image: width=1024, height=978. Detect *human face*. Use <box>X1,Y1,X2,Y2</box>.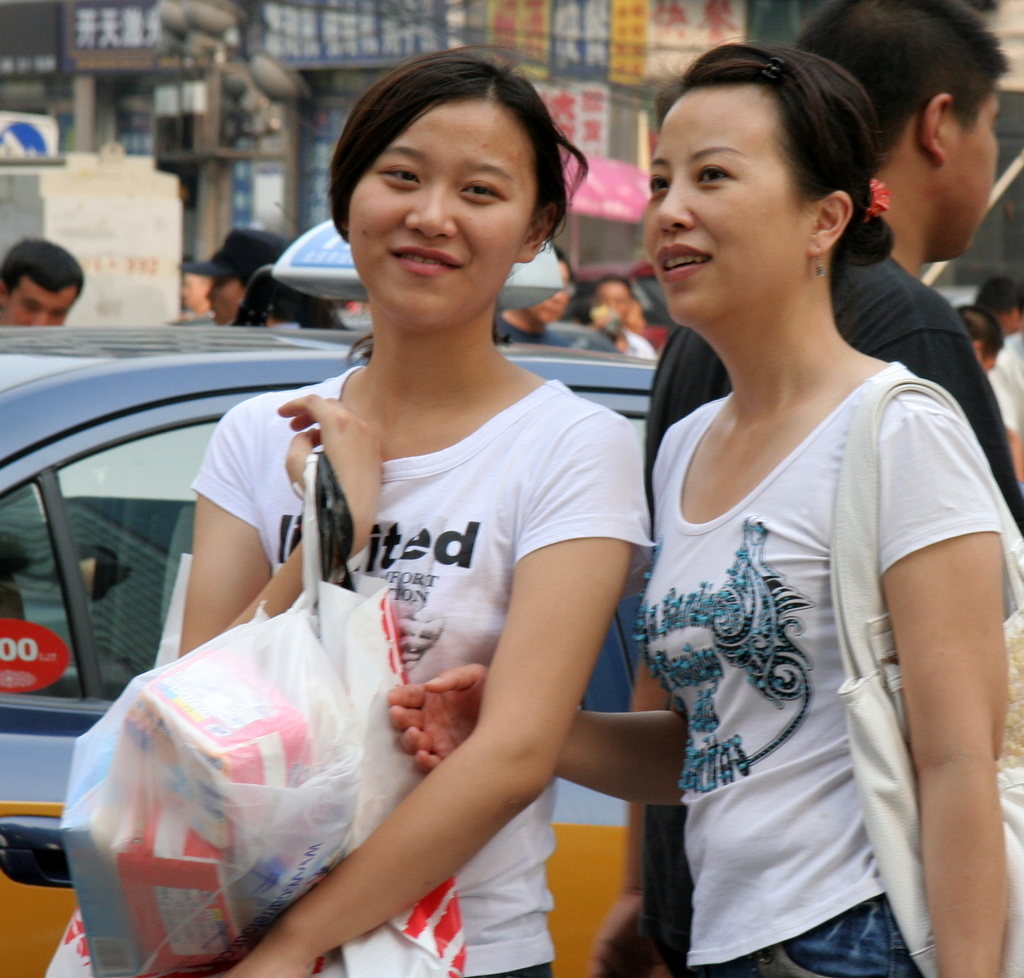
<box>0,279,79,328</box>.
